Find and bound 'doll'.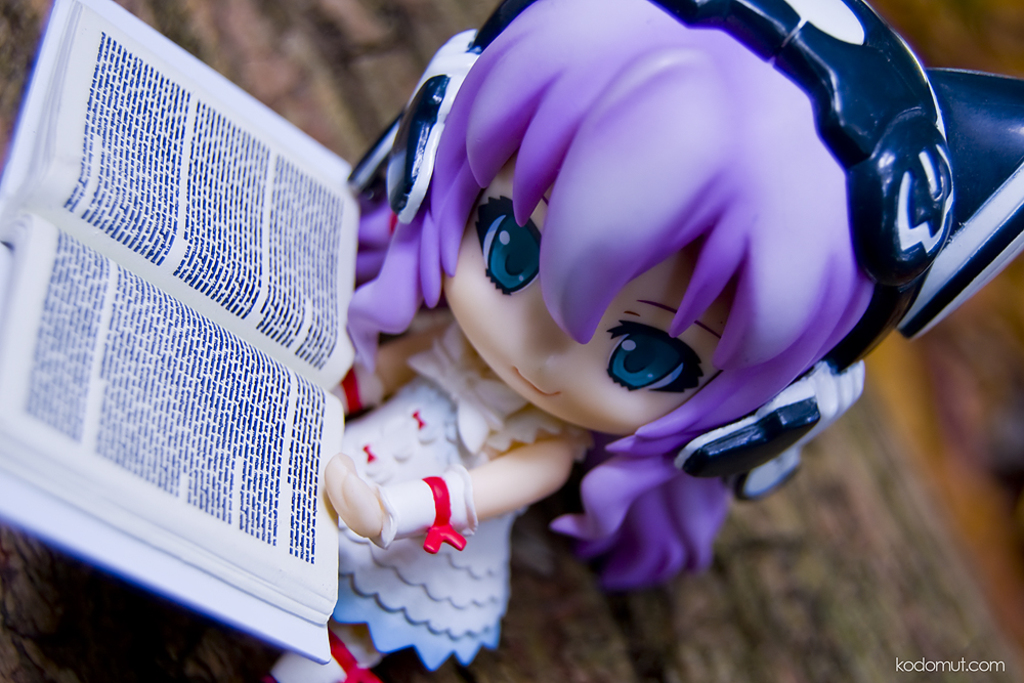
Bound: select_region(265, 0, 957, 682).
